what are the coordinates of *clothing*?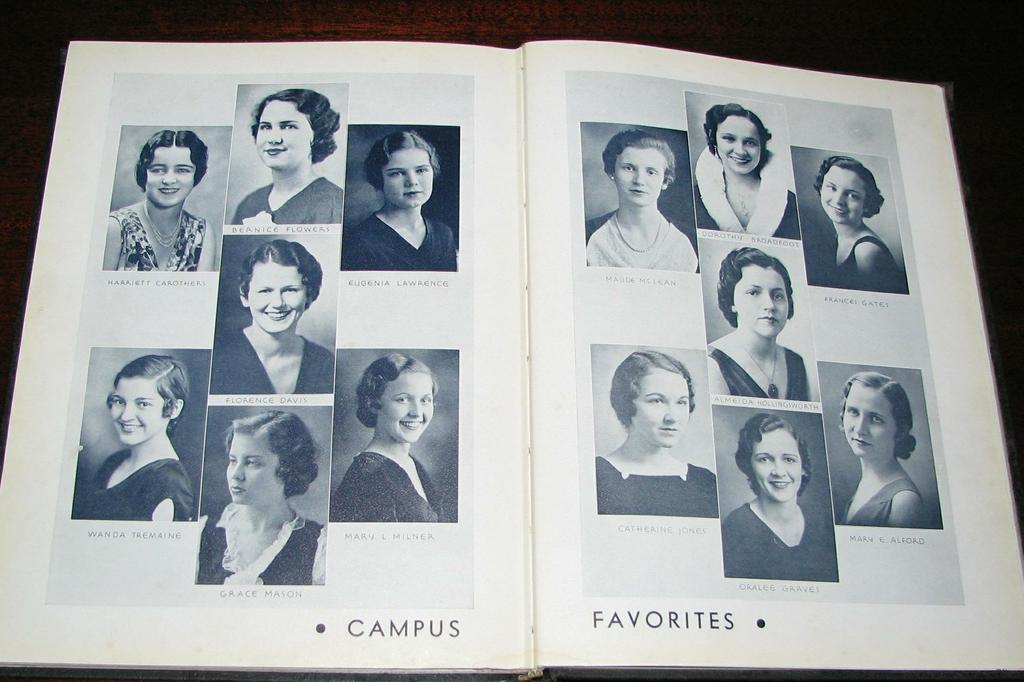
(708, 336, 813, 399).
